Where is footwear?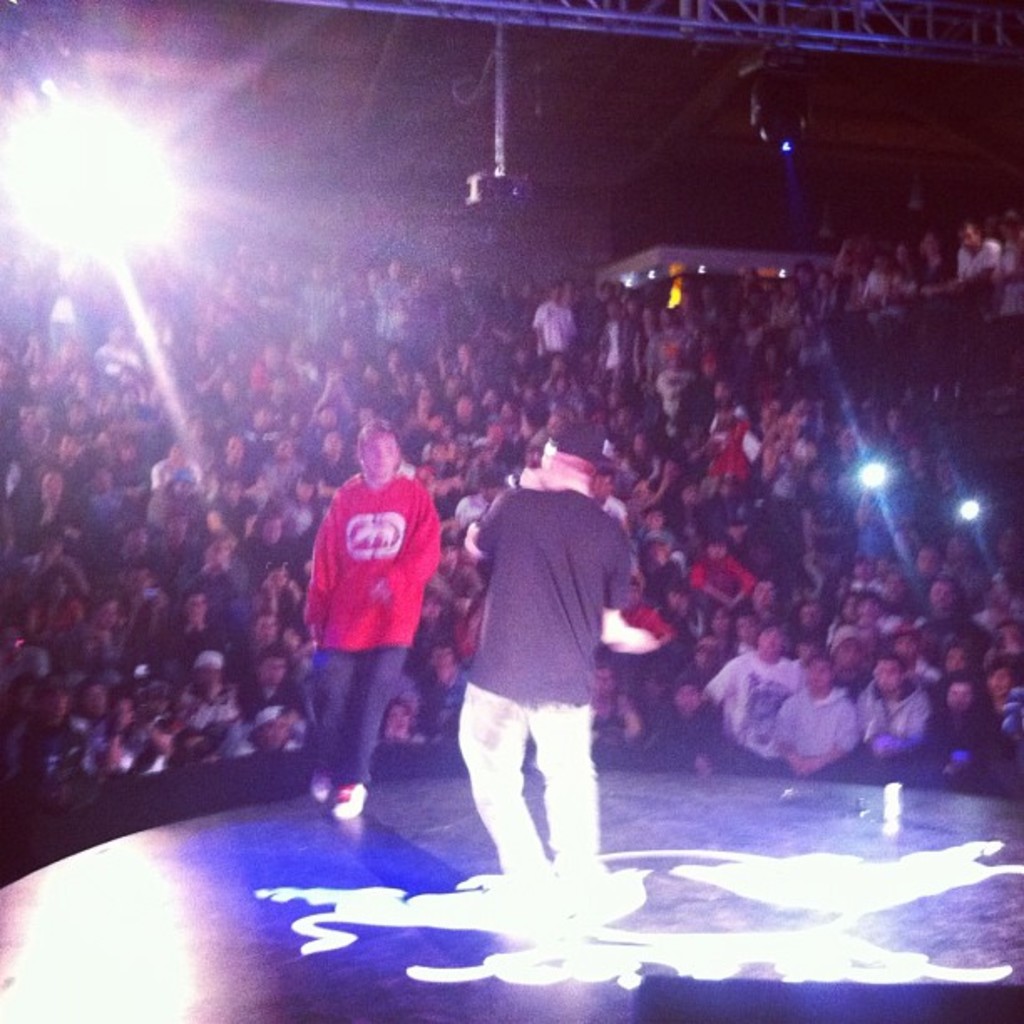
region(333, 776, 365, 825).
